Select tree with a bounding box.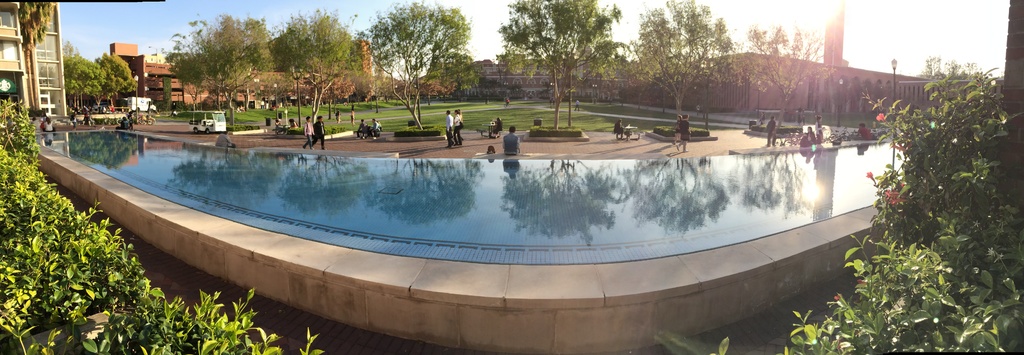
bbox(353, 8, 475, 106).
